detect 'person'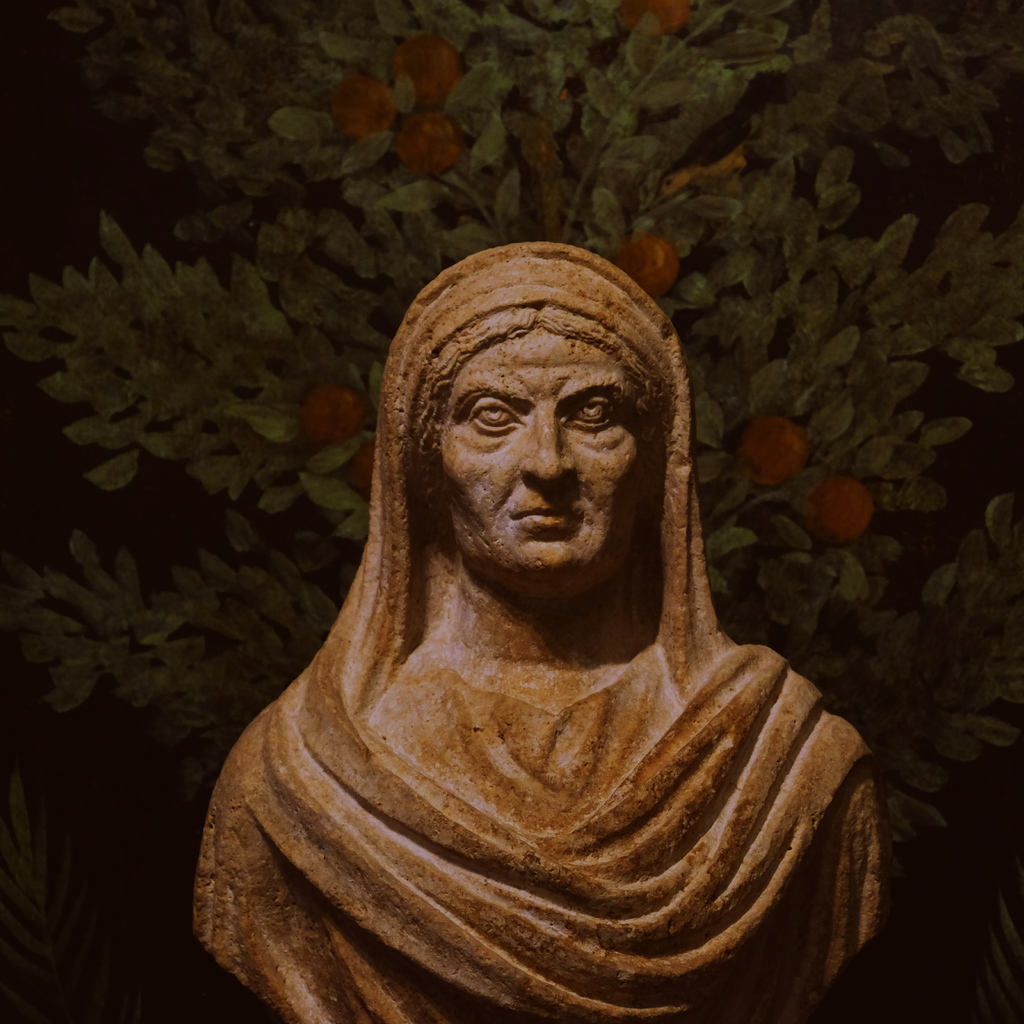
l=132, t=208, r=954, b=1023
